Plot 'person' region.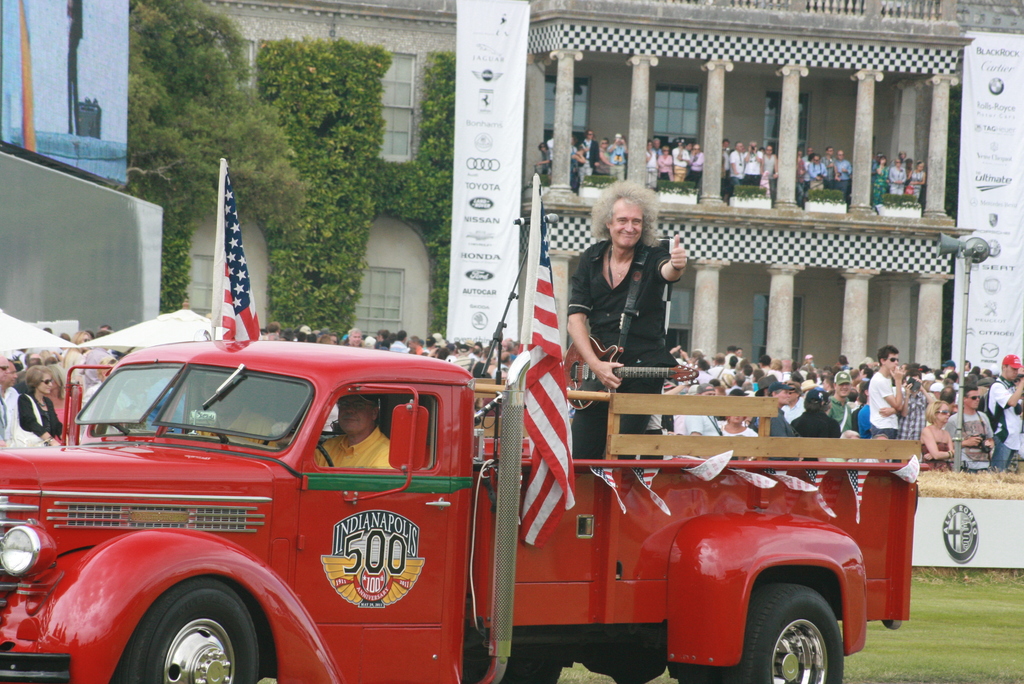
Plotted at (left=565, top=172, right=687, bottom=464).
